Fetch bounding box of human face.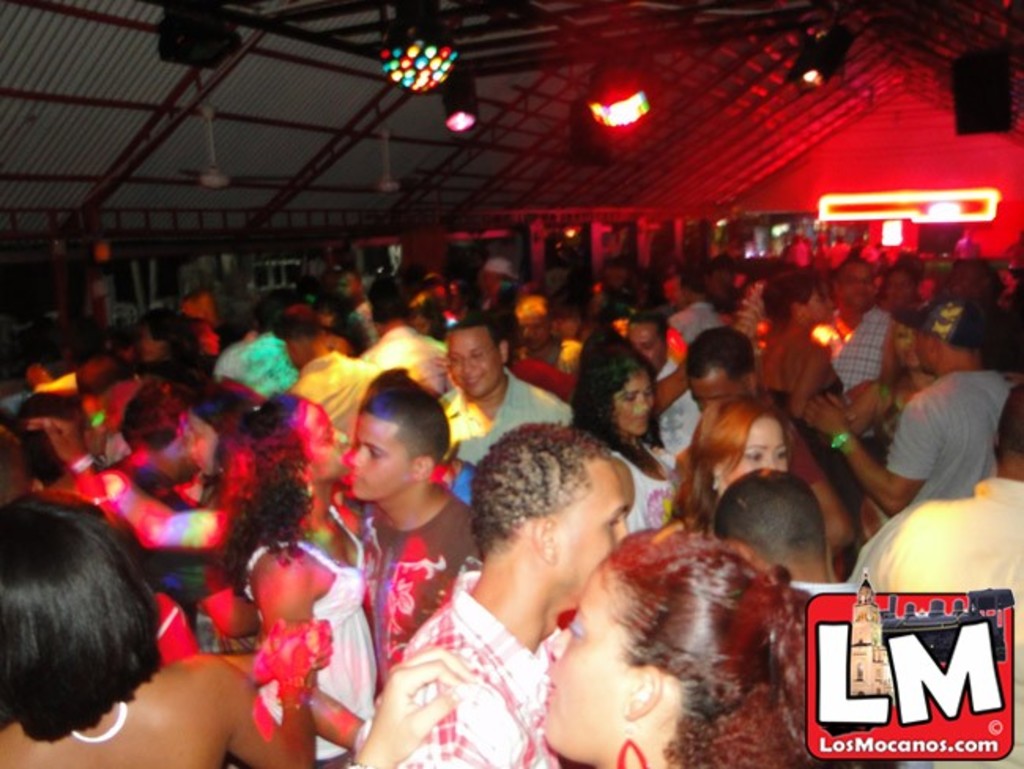
Bbox: rect(846, 262, 871, 307).
